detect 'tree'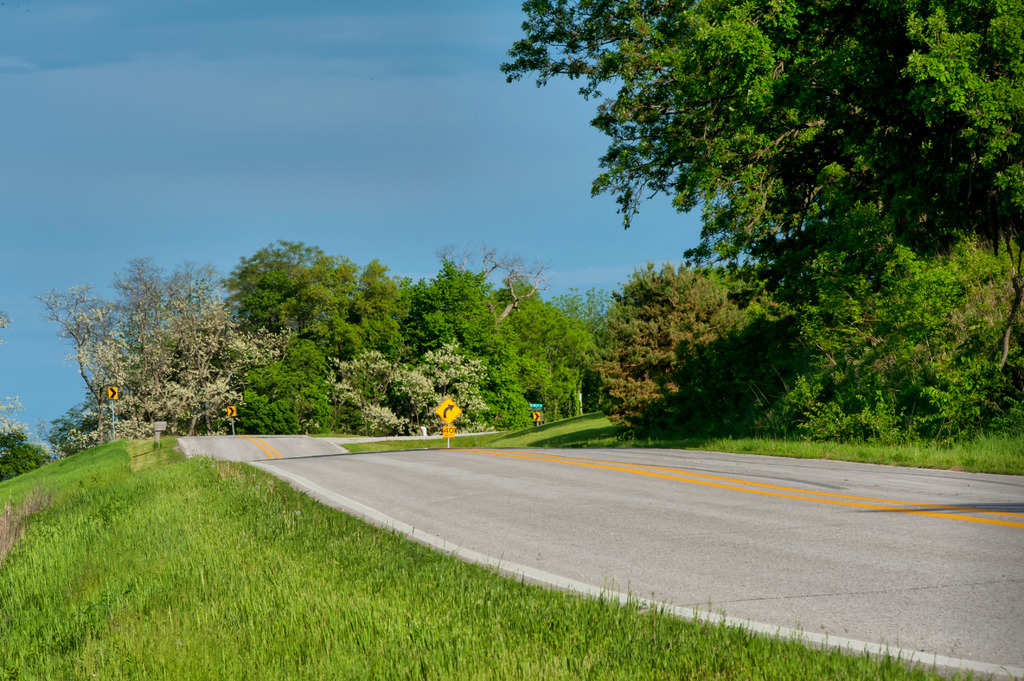
crop(225, 230, 350, 444)
